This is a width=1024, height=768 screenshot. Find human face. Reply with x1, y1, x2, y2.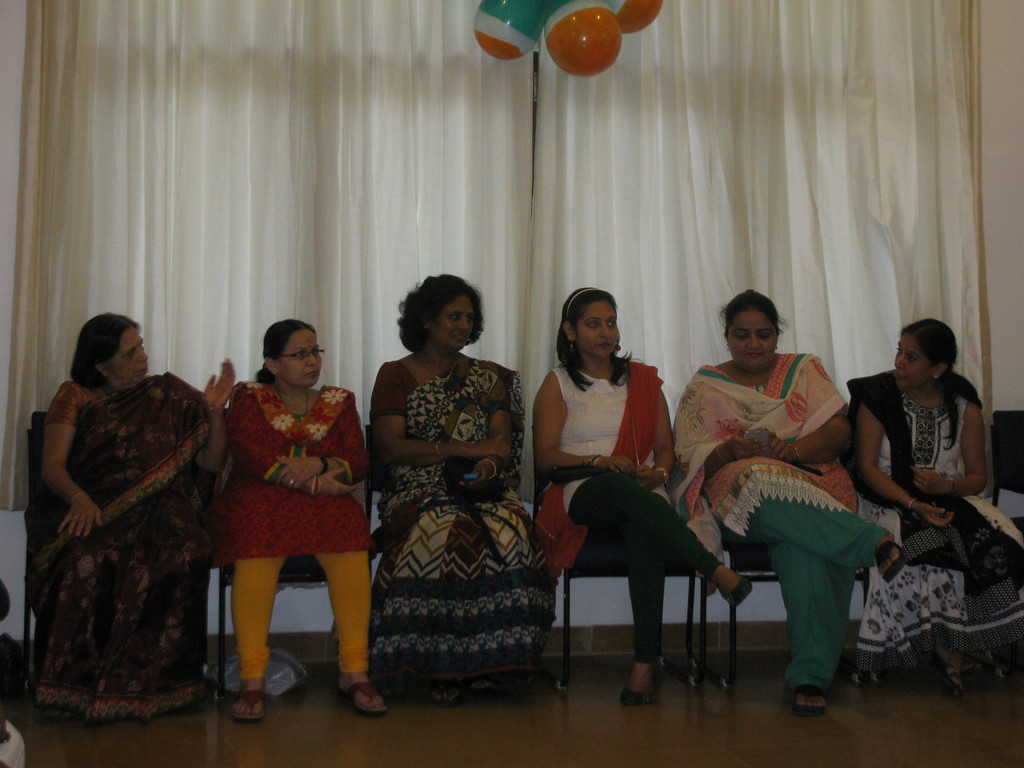
109, 324, 149, 381.
